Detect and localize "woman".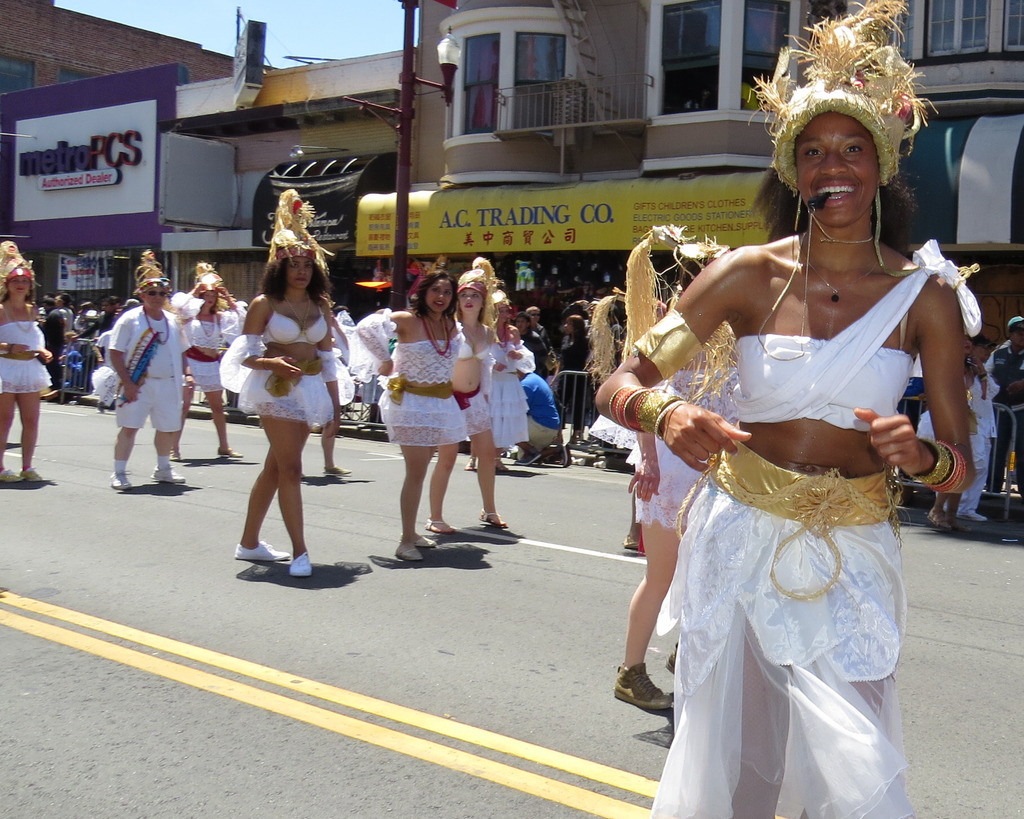
Localized at bbox=[469, 283, 529, 466].
